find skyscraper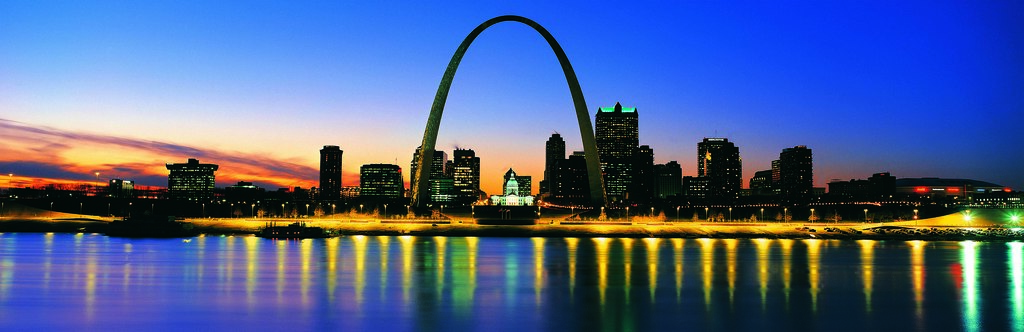
Rect(319, 145, 341, 213)
